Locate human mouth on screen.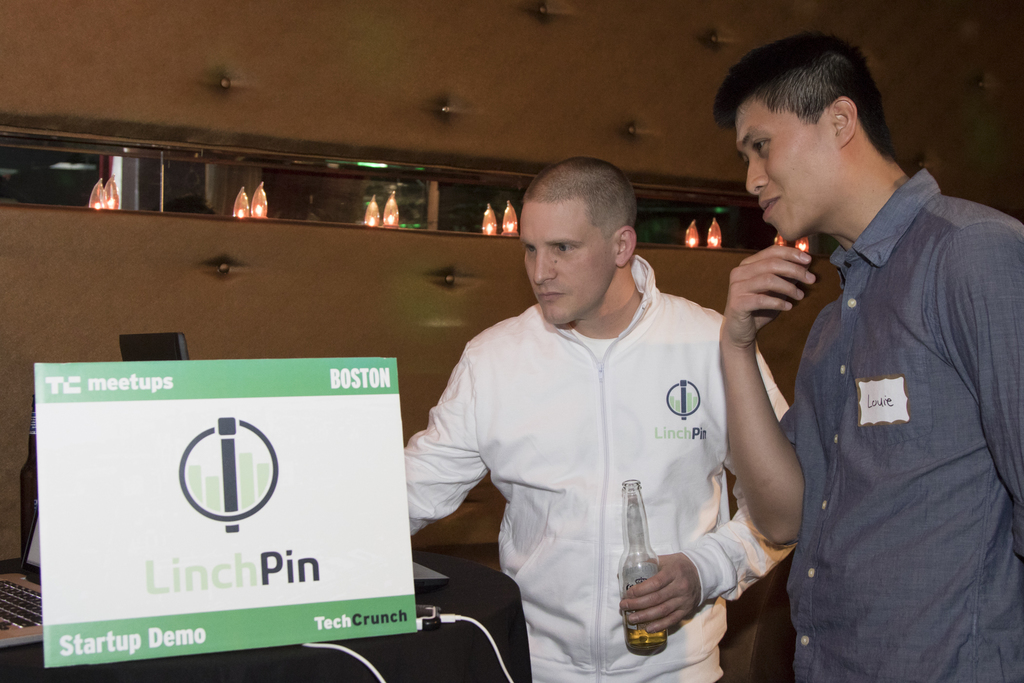
On screen at {"x1": 760, "y1": 193, "x2": 782, "y2": 220}.
